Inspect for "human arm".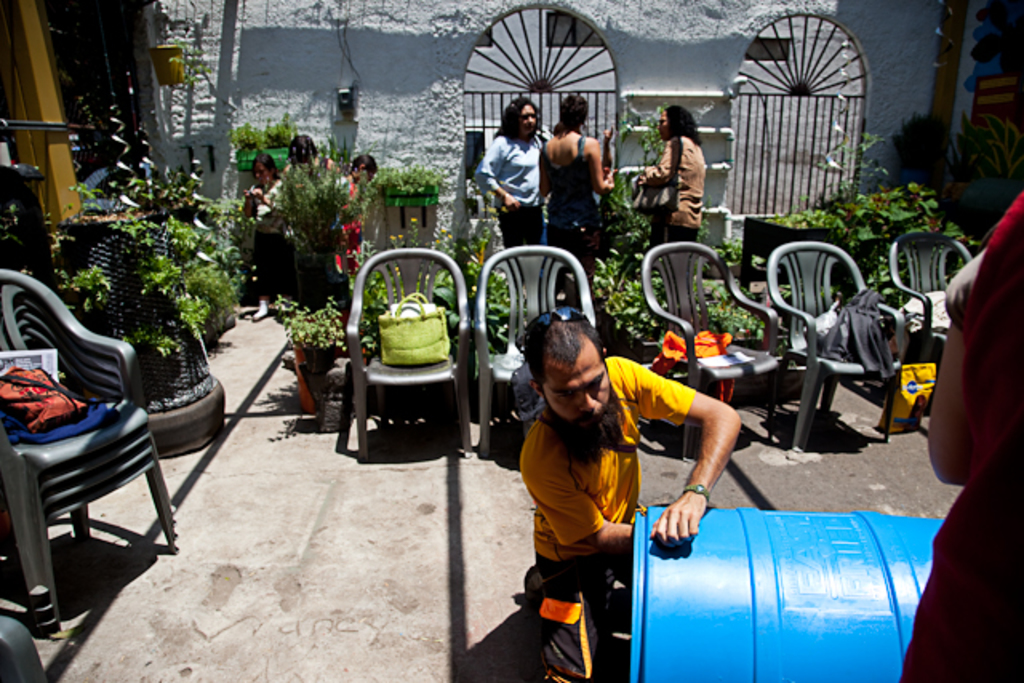
Inspection: pyautogui.locateOnScreen(683, 385, 750, 533).
